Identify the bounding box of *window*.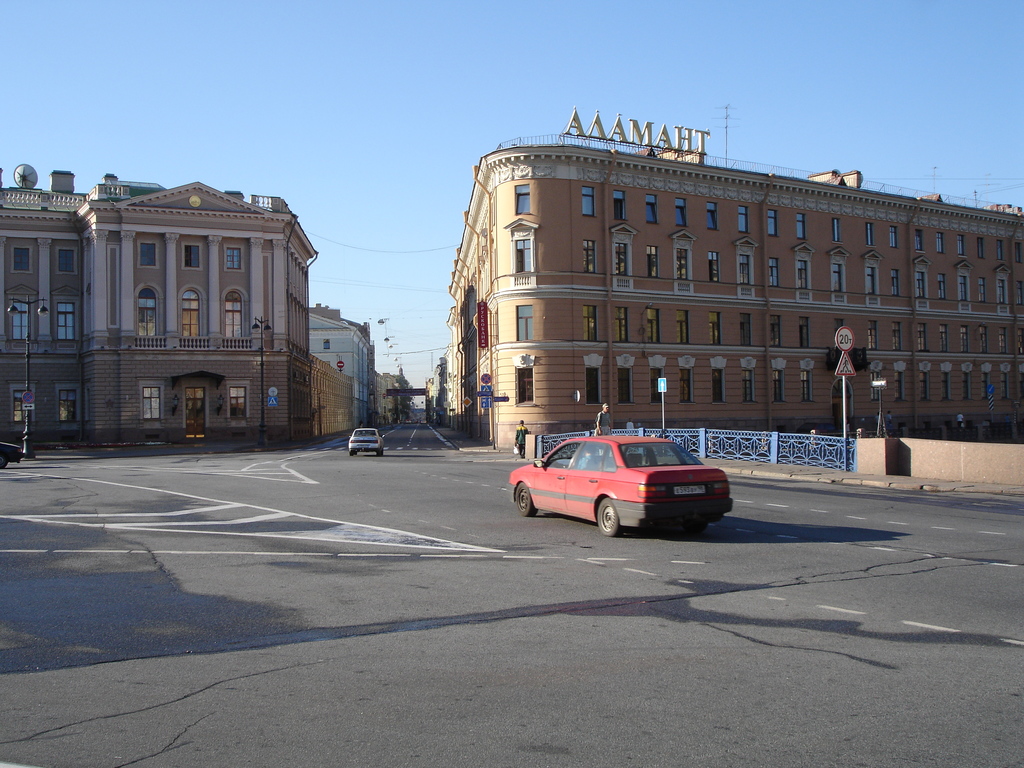
BBox(938, 271, 945, 300).
